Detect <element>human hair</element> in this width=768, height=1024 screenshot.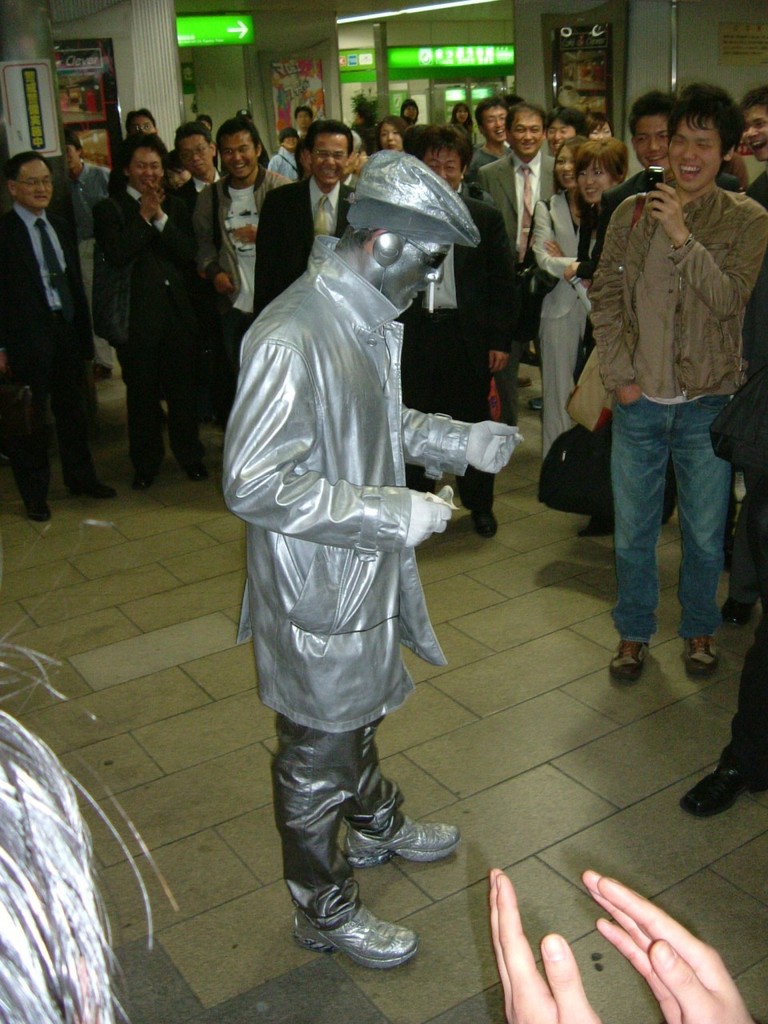
Detection: 502 102 547 138.
